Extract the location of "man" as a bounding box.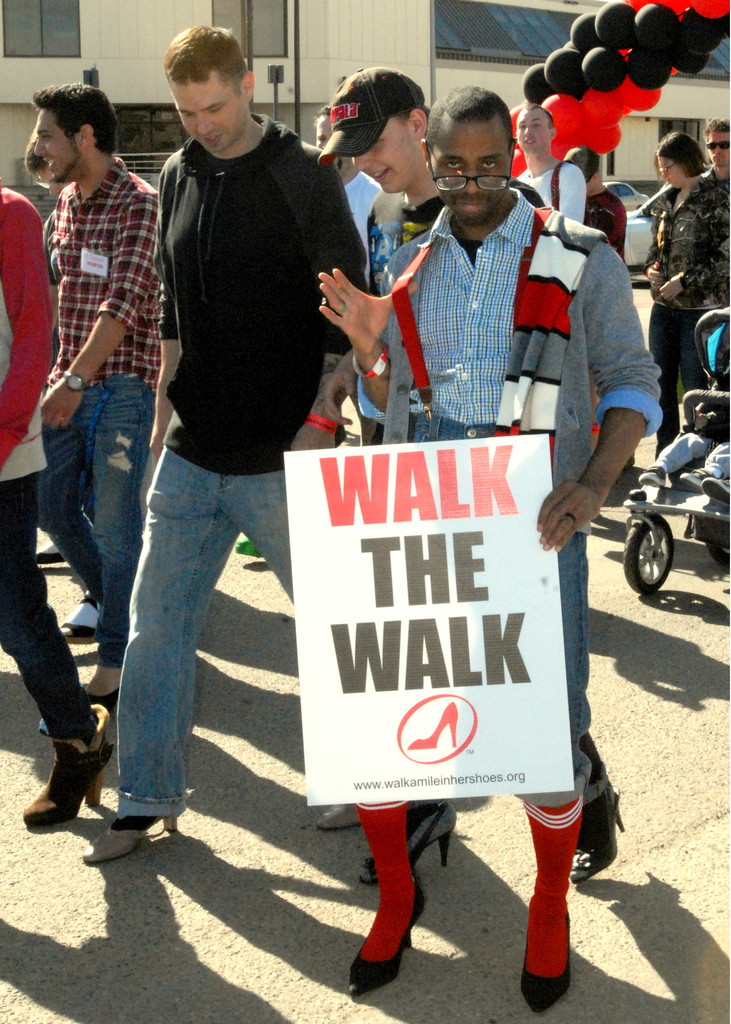
select_region(661, 116, 730, 369).
